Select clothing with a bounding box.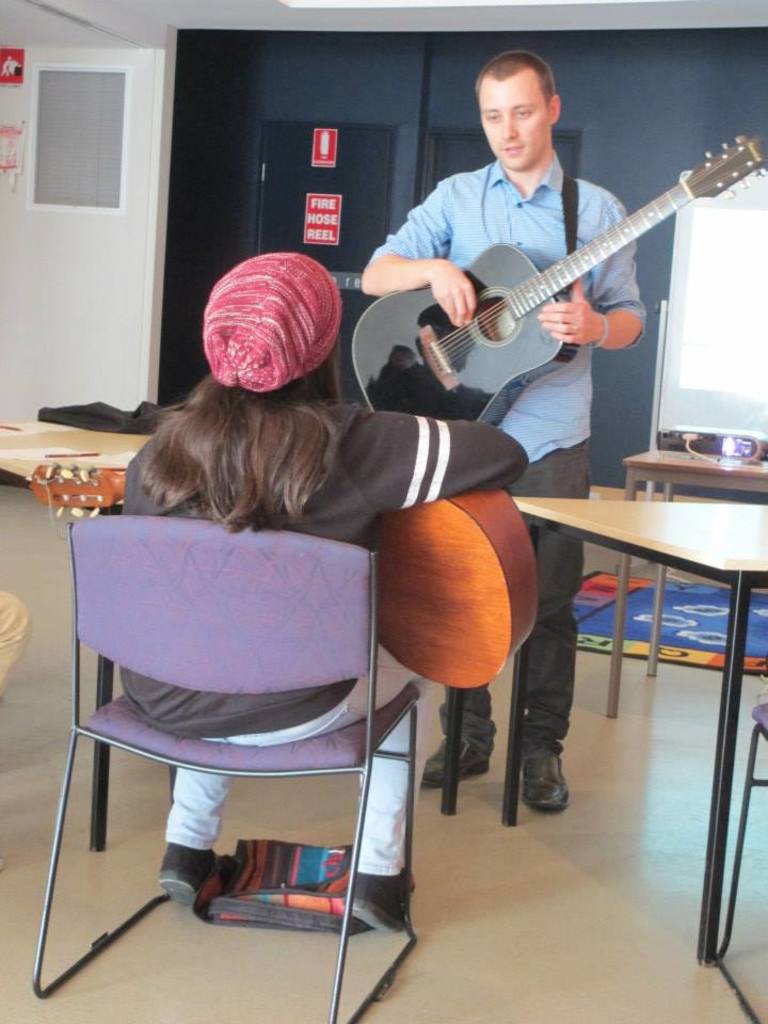
bbox(114, 198, 537, 918).
